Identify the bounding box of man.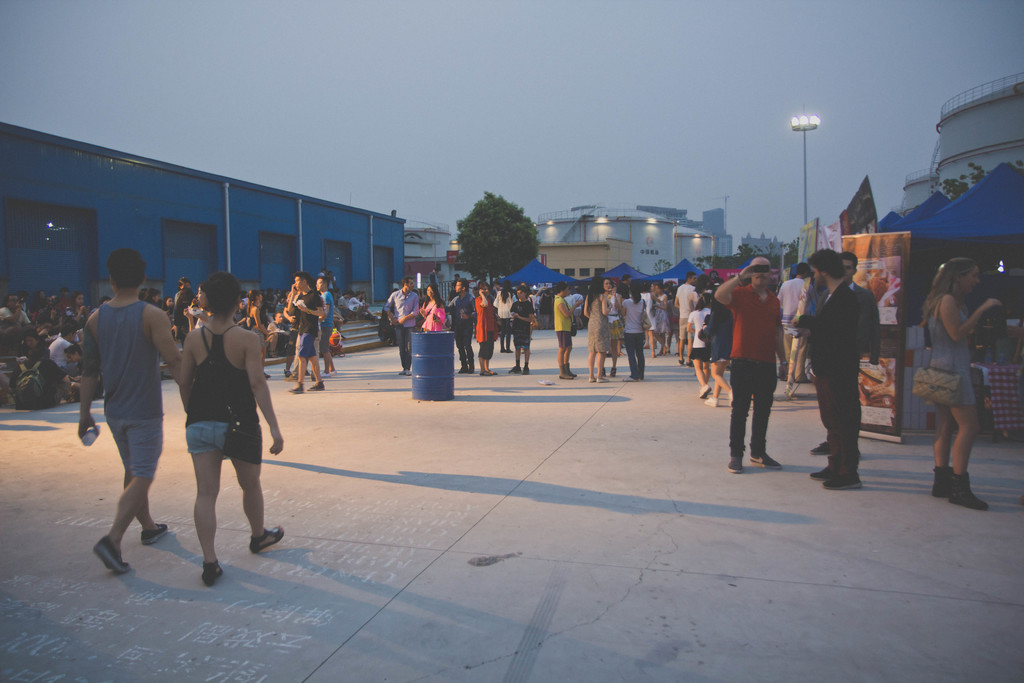
x1=311 y1=273 x2=335 y2=382.
